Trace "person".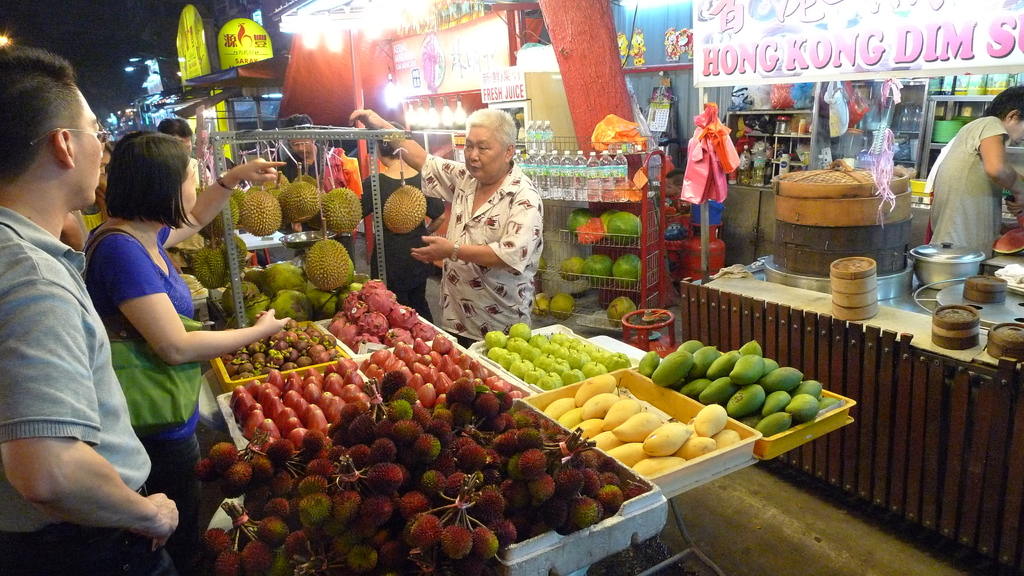
Traced to box=[0, 38, 180, 575].
